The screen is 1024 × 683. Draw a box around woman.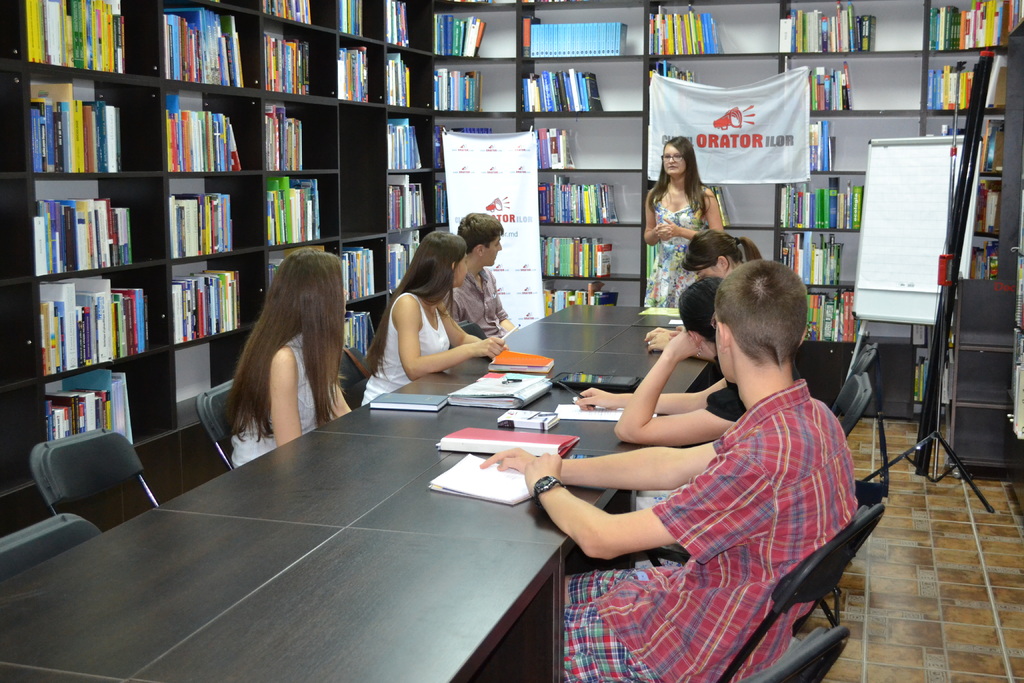
(x1=221, y1=241, x2=353, y2=475).
